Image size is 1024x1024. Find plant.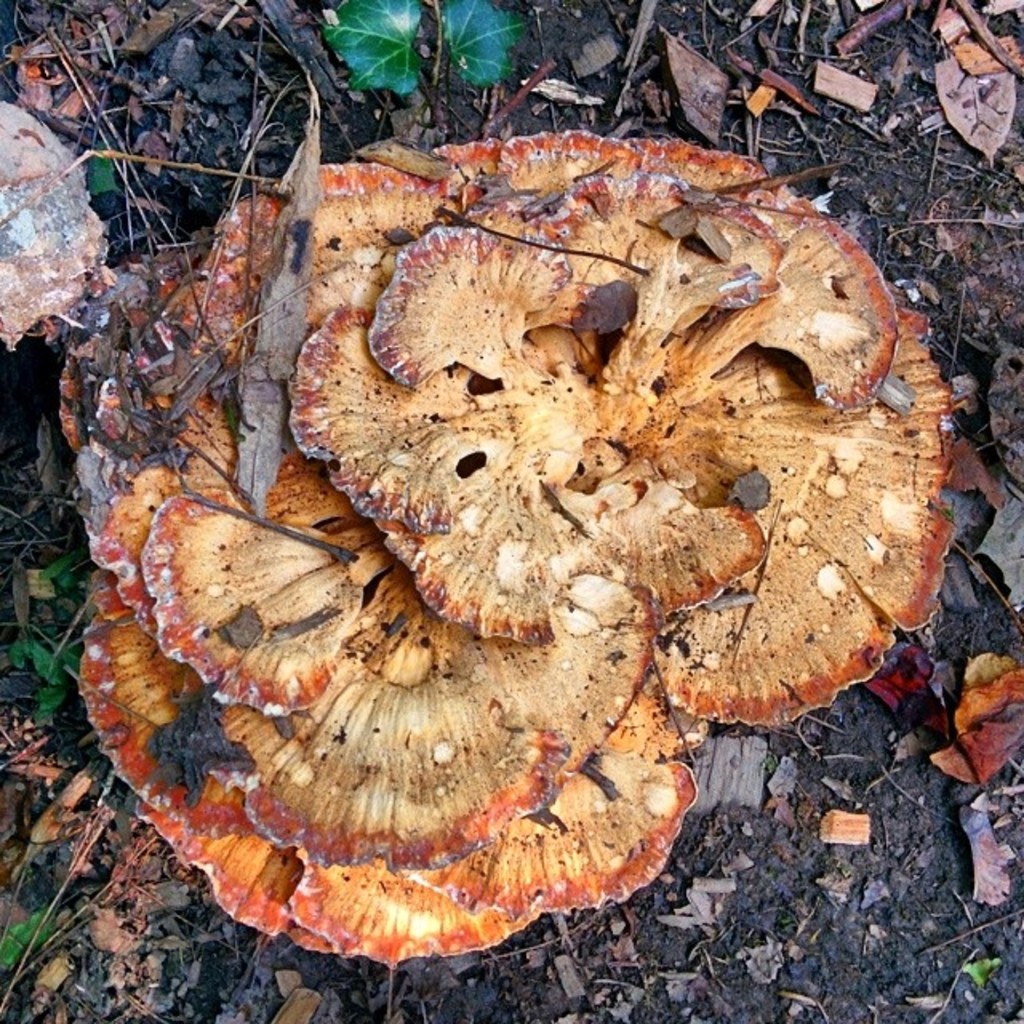
Rect(43, 120, 954, 968).
